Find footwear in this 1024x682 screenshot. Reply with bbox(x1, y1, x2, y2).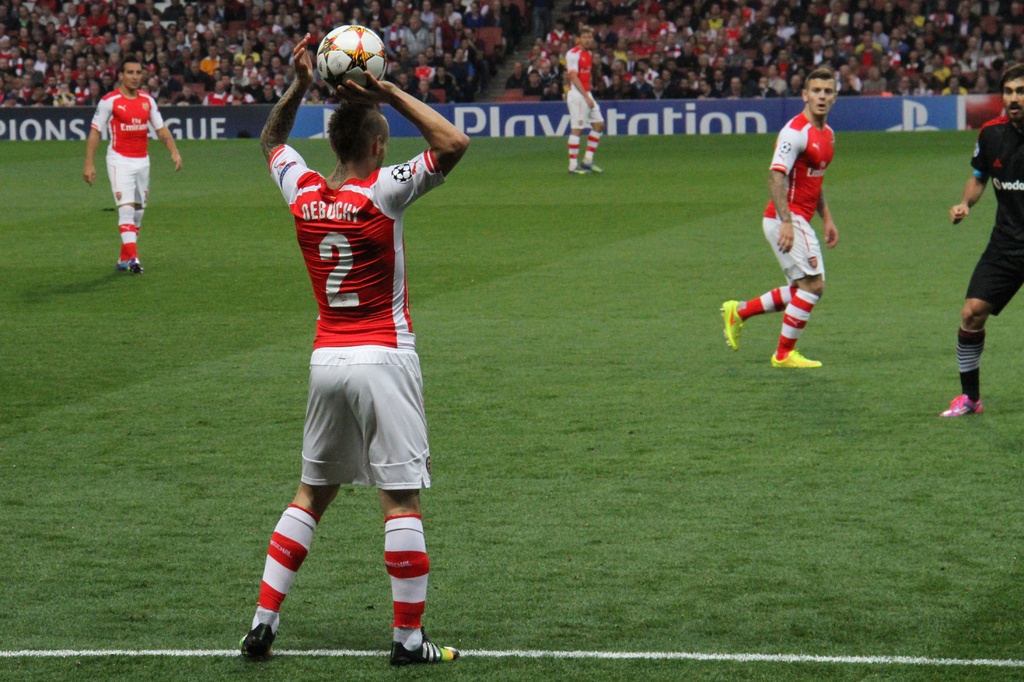
bbox(716, 300, 749, 353).
